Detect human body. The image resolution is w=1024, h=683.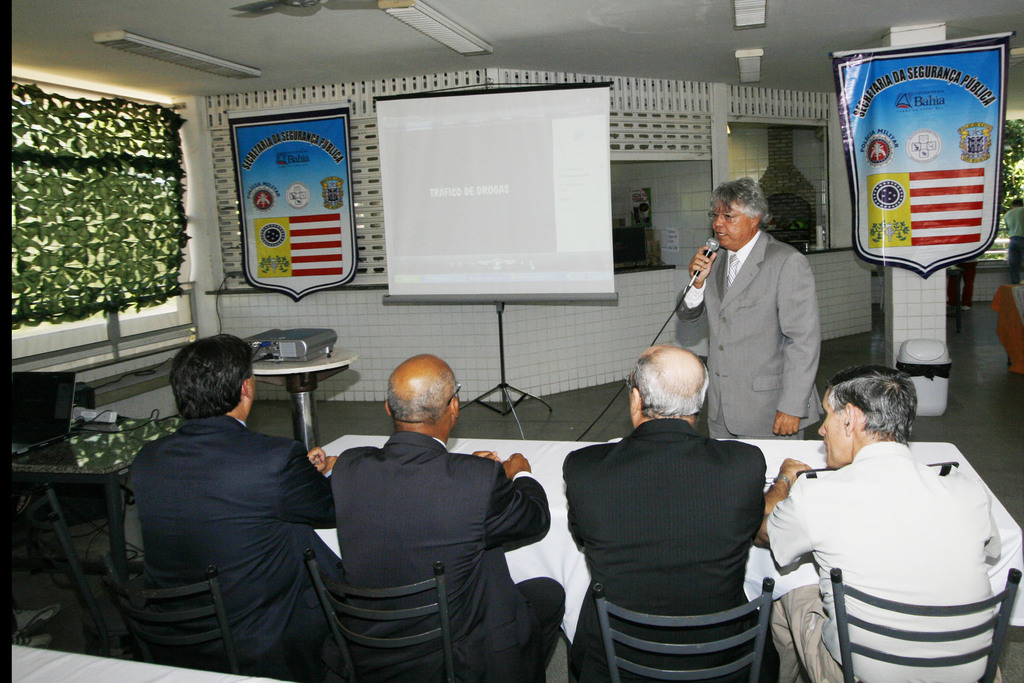
bbox=(118, 413, 349, 682).
